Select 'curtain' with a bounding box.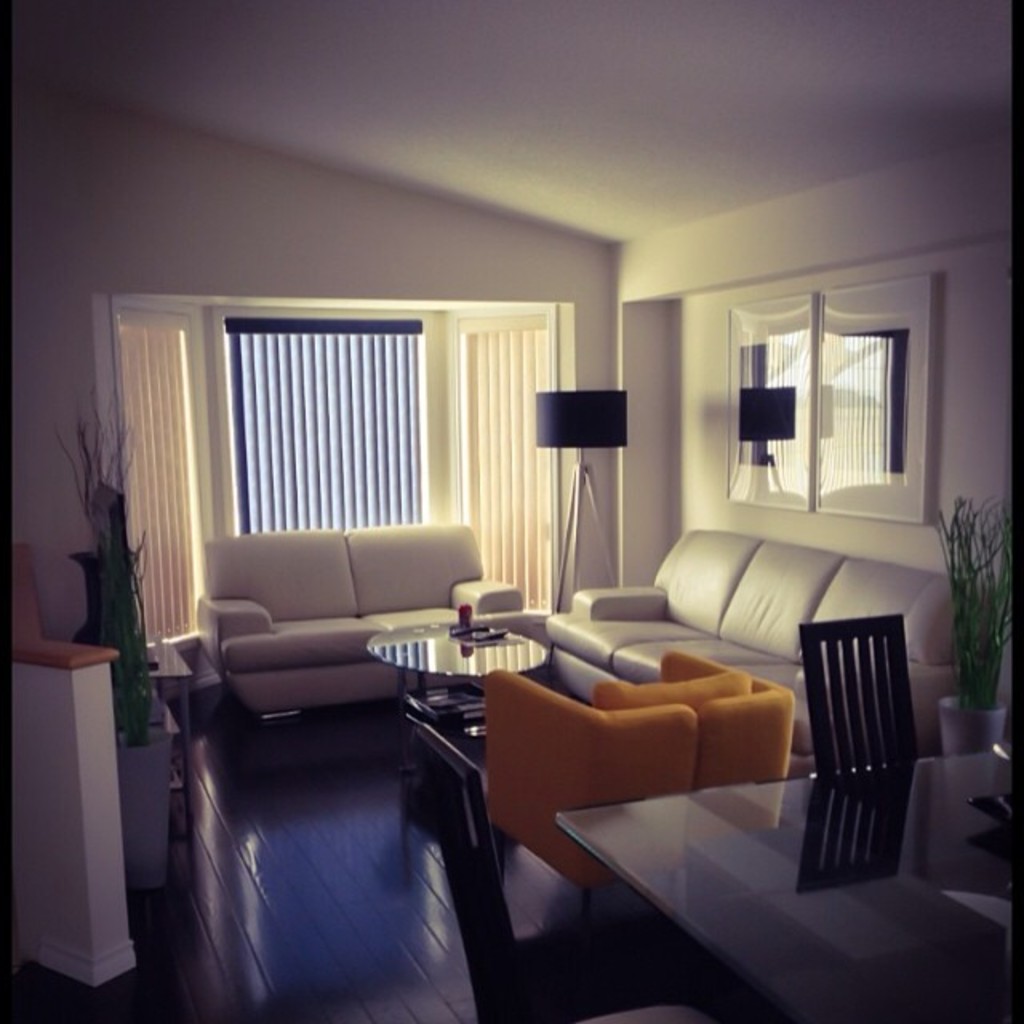
bbox=(454, 325, 557, 613).
